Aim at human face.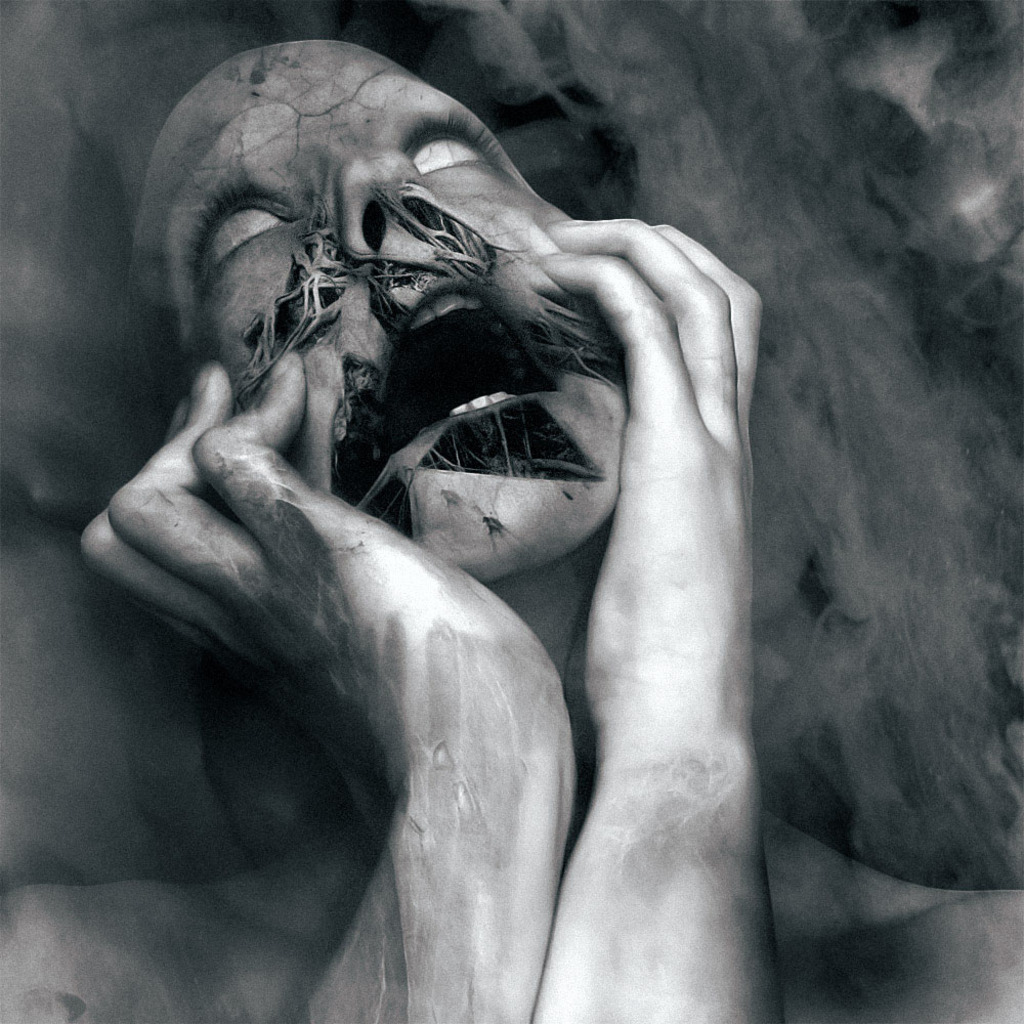
Aimed at box=[166, 46, 568, 563].
